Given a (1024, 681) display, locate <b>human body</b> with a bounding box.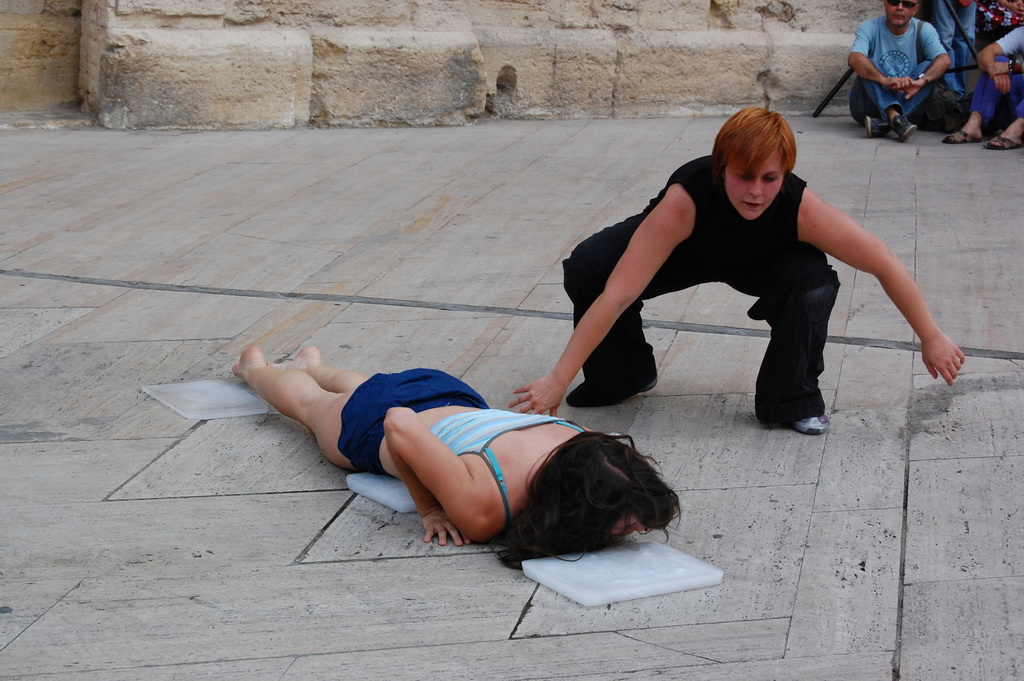
Located: <box>842,14,948,140</box>.
